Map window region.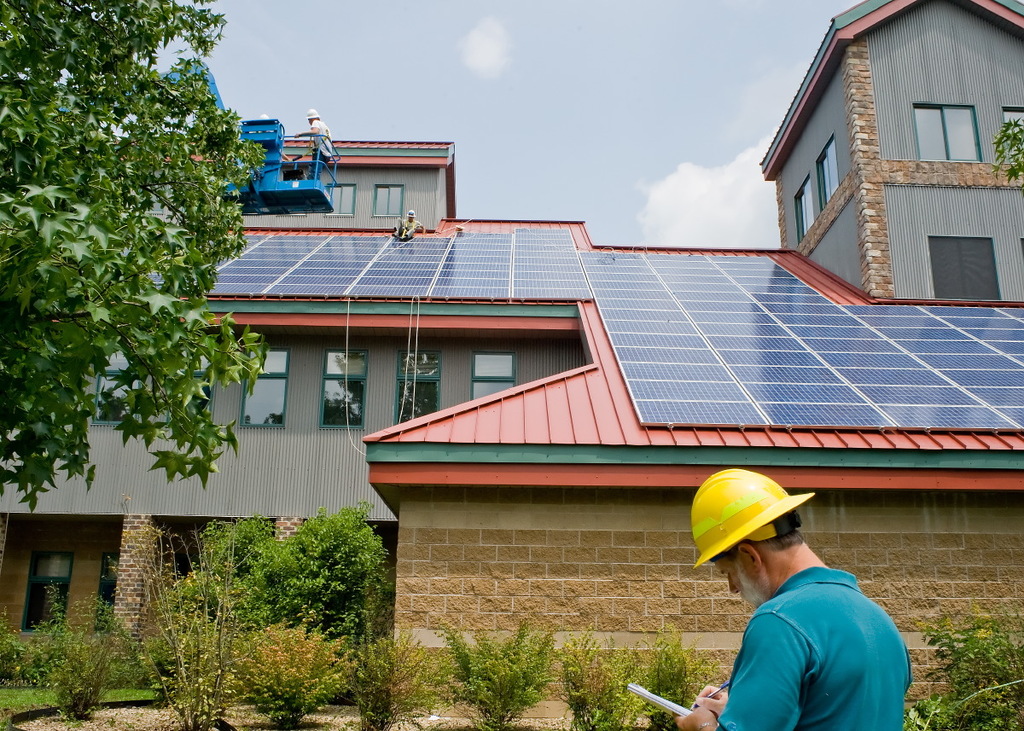
Mapped to <region>322, 351, 364, 429</region>.
